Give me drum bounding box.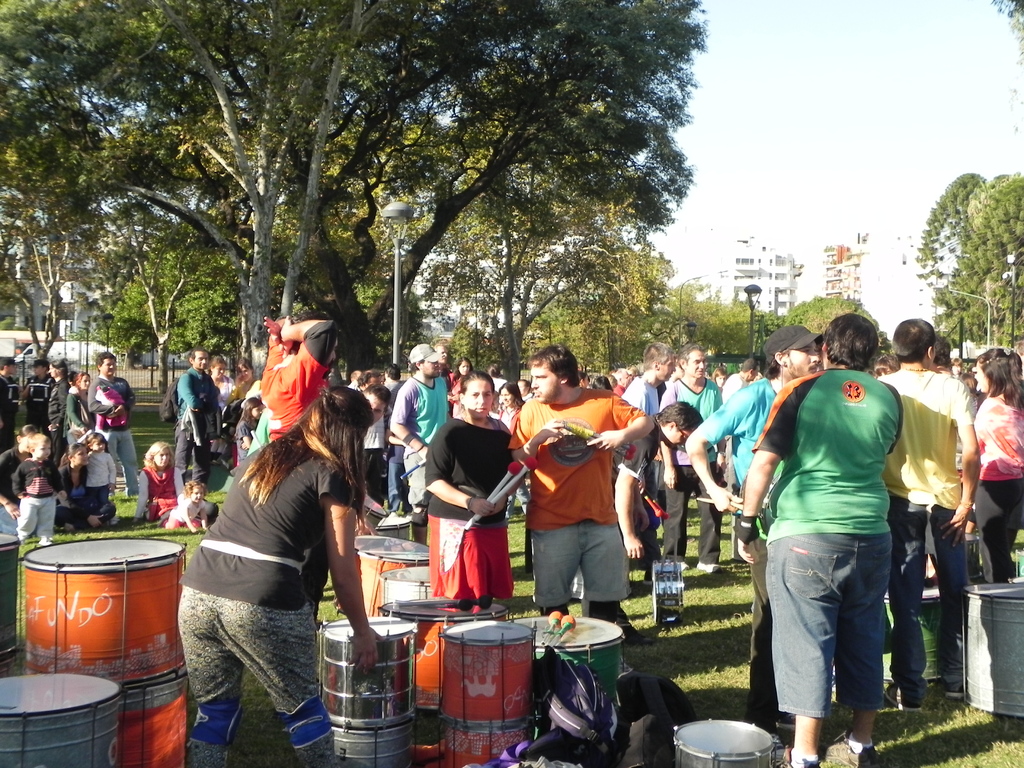
<bbox>511, 610, 644, 703</bbox>.
